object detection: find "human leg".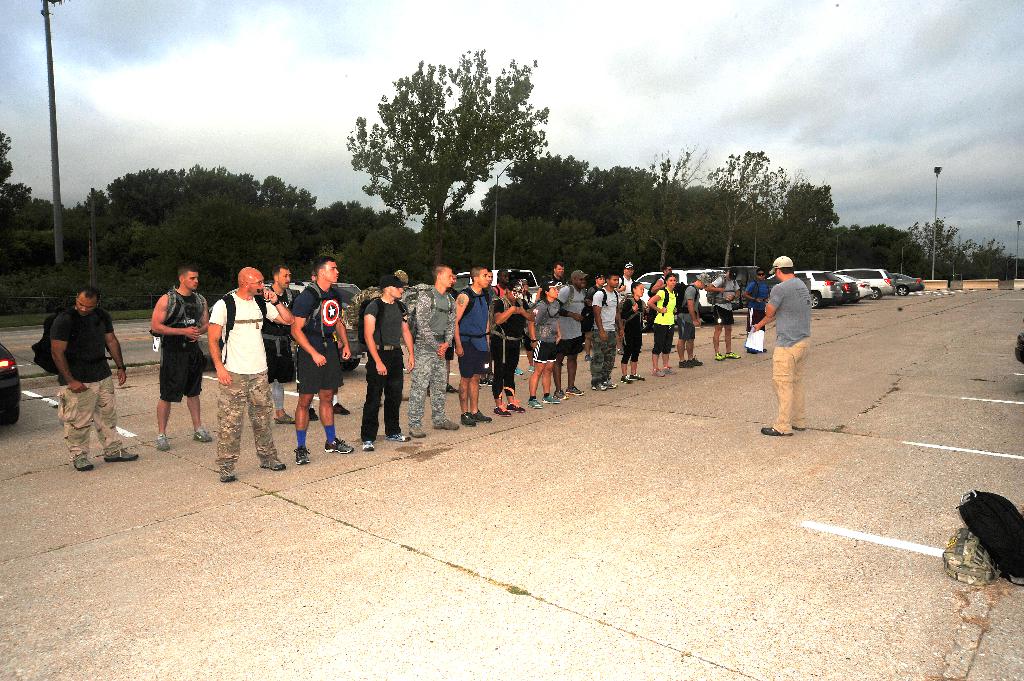
region(762, 347, 796, 431).
